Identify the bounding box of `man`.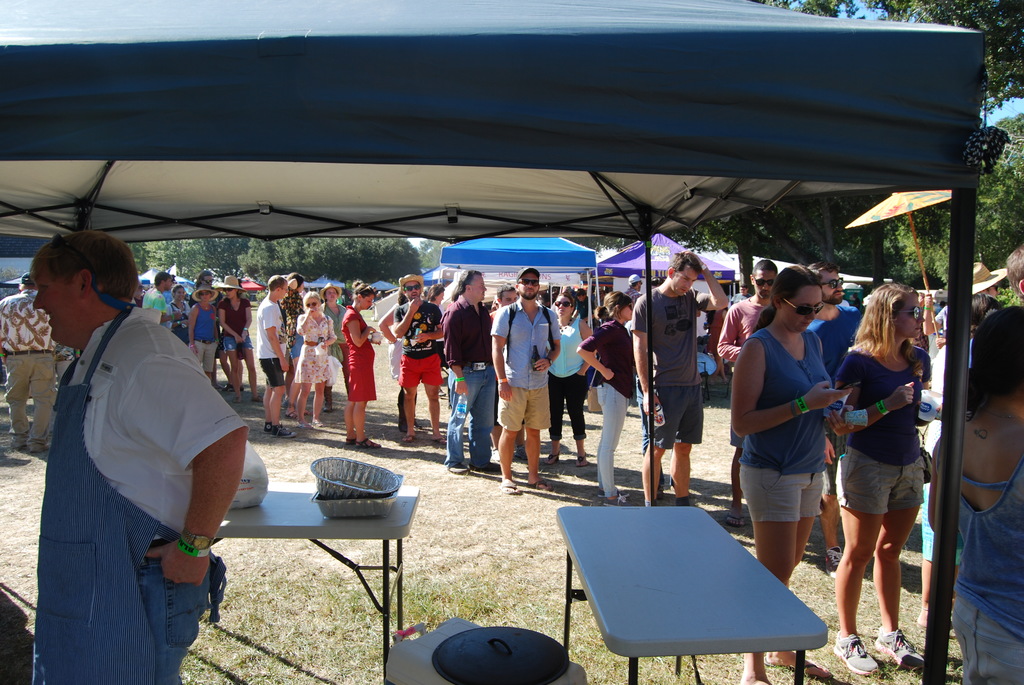
[x1=441, y1=269, x2=502, y2=475].
